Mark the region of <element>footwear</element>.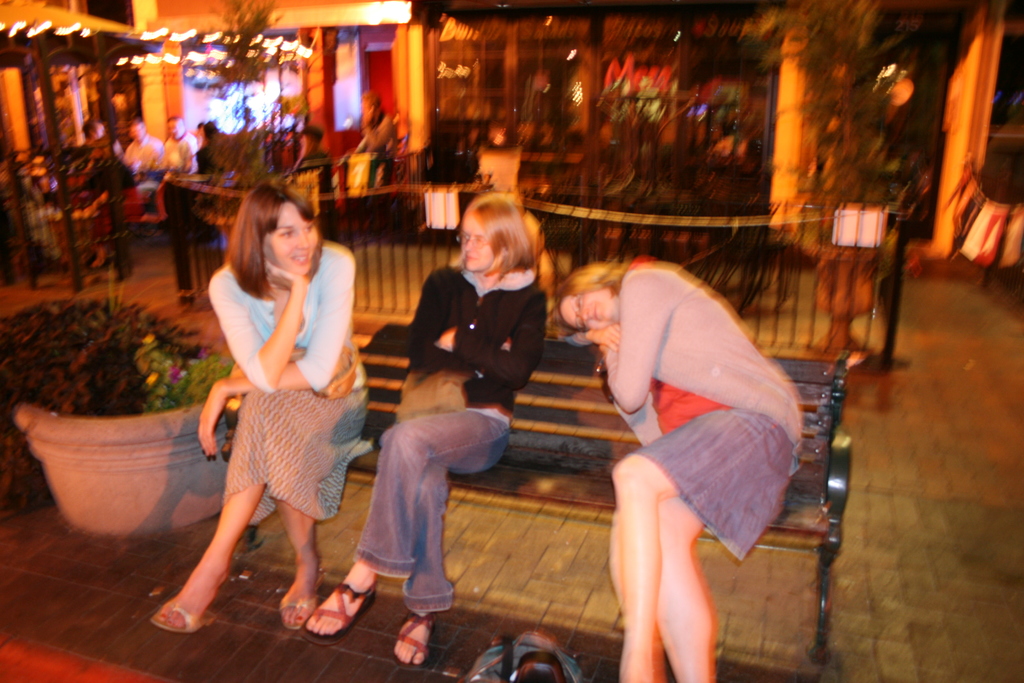
Region: detection(387, 611, 433, 670).
